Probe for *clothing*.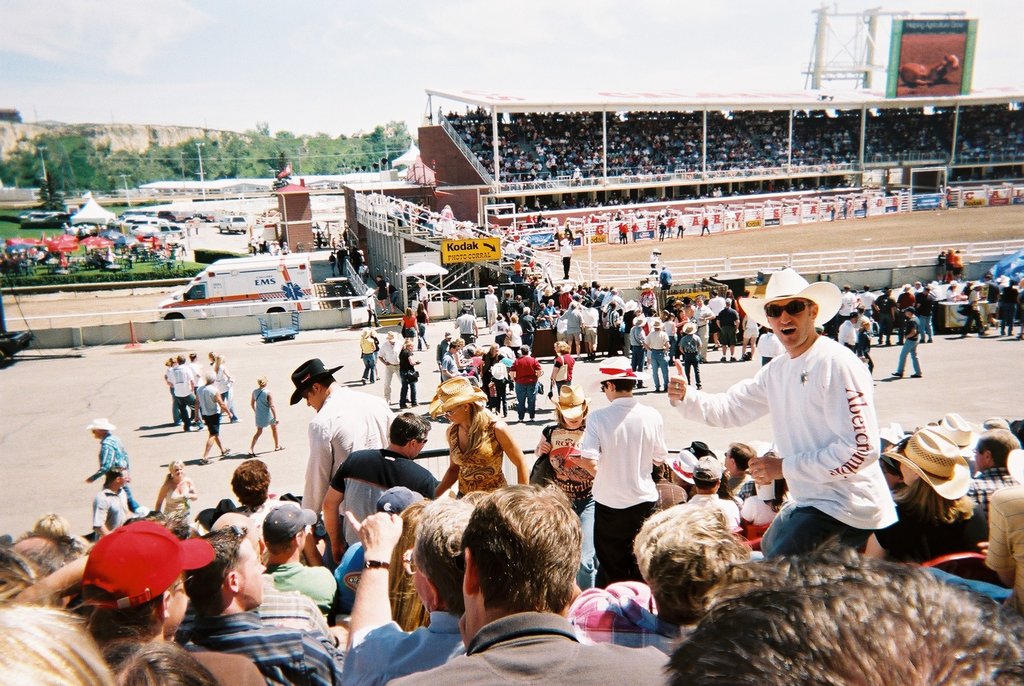
Probe result: bbox(488, 318, 511, 343).
